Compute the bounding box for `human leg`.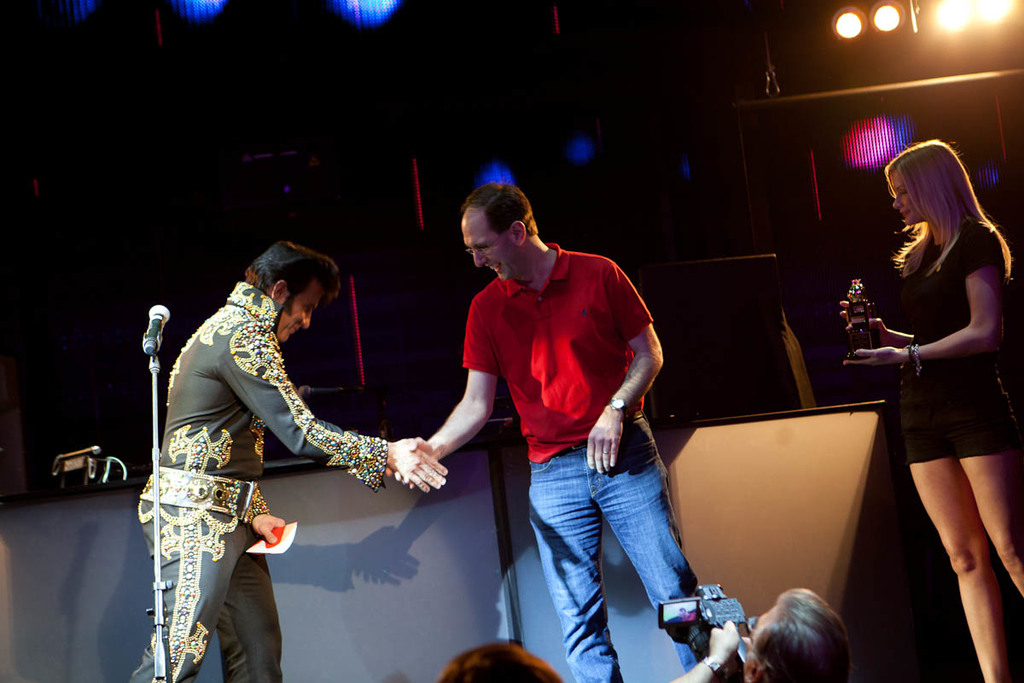
(949,371,1023,595).
